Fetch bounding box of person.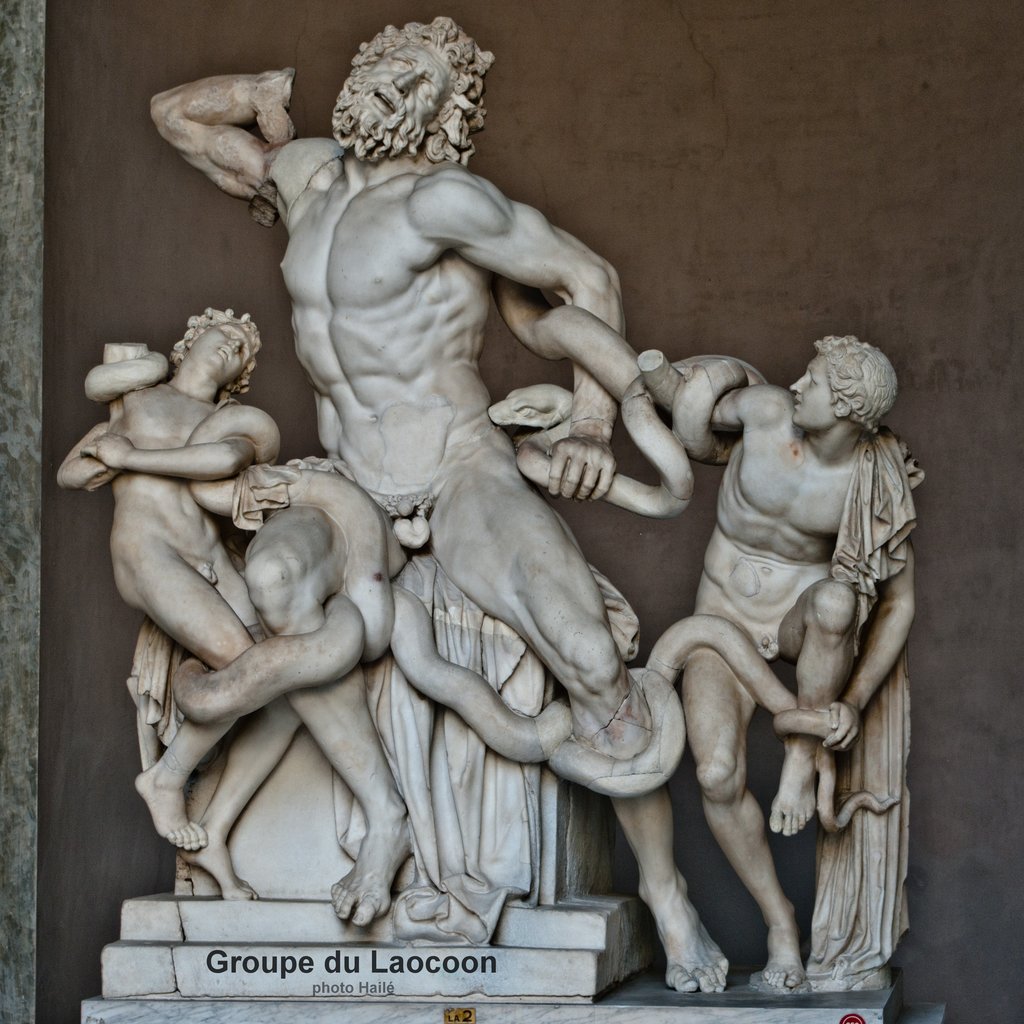
Bbox: <box>154,19,737,1004</box>.
